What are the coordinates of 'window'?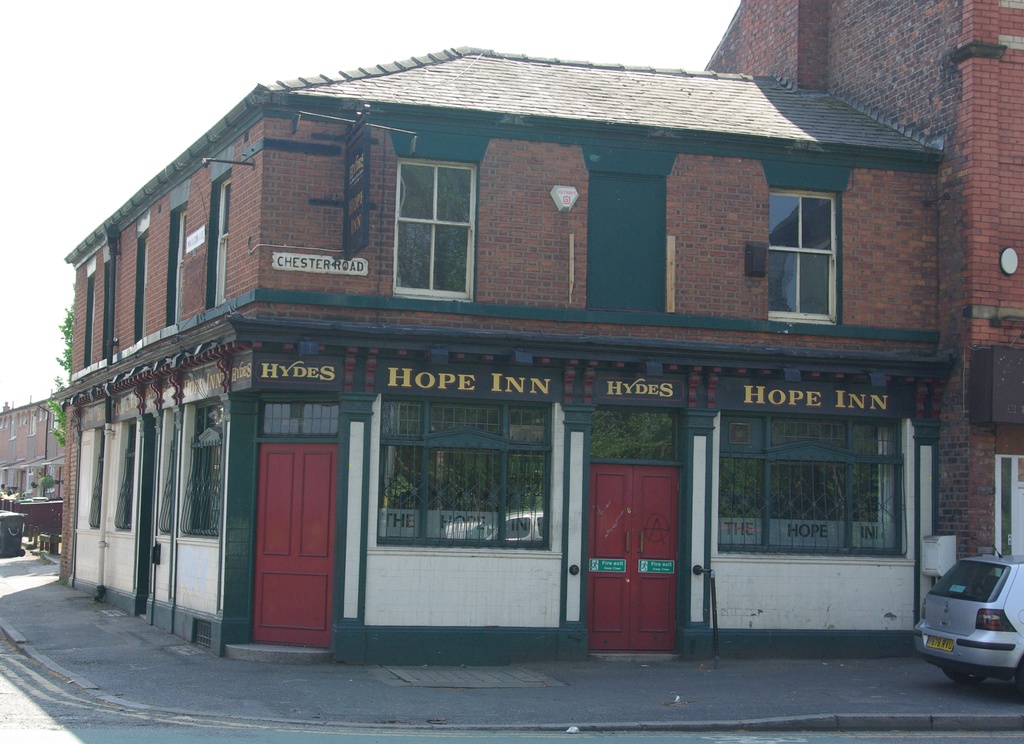
{"left": 768, "top": 190, "right": 839, "bottom": 326}.
